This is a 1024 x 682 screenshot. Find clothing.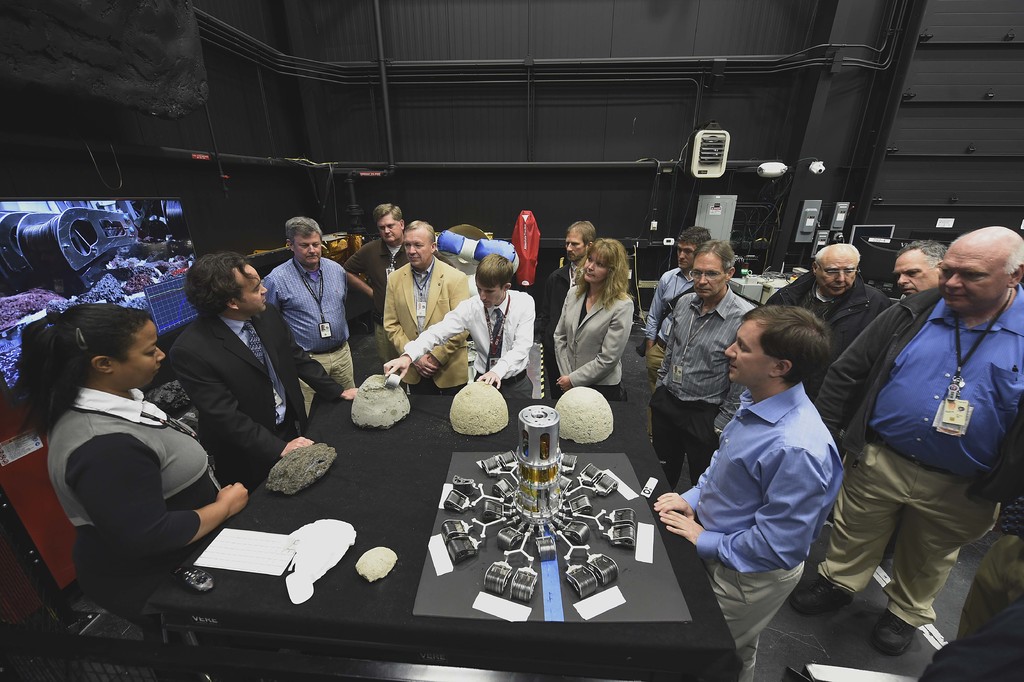
Bounding box: (left=827, top=229, right=1017, bottom=649).
